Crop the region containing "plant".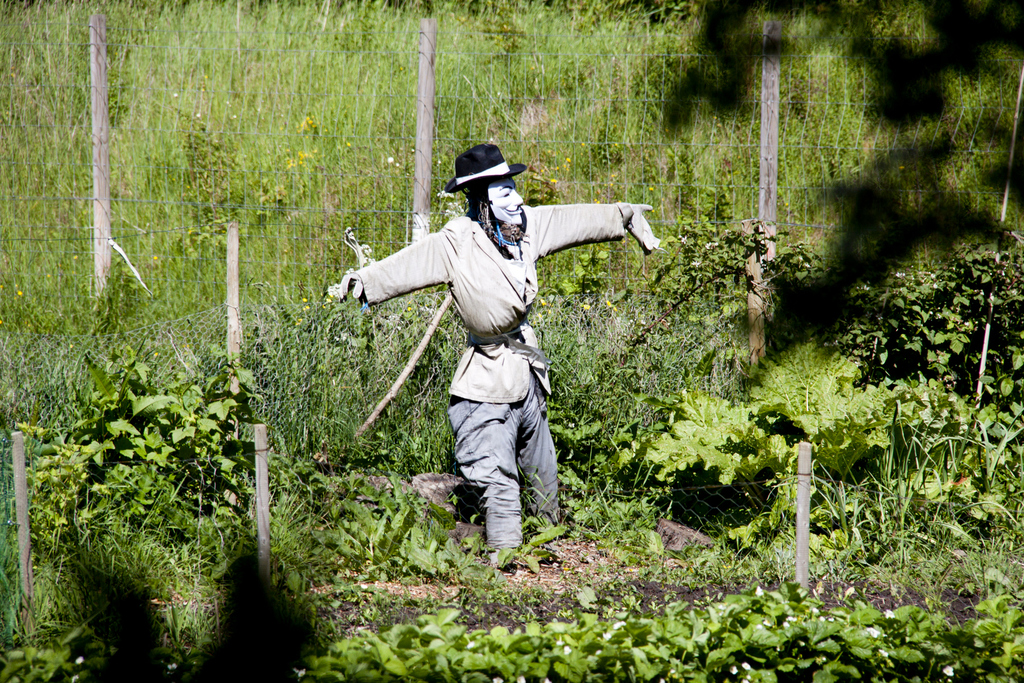
Crop region: locate(0, 0, 1023, 682).
